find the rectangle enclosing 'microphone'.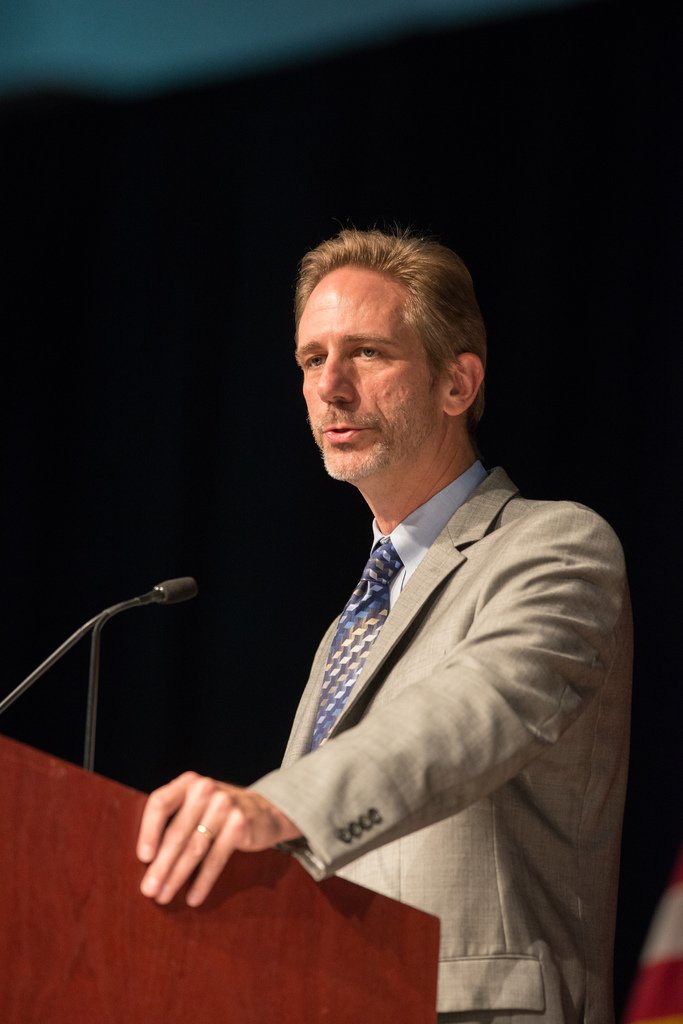
detection(79, 574, 197, 774).
